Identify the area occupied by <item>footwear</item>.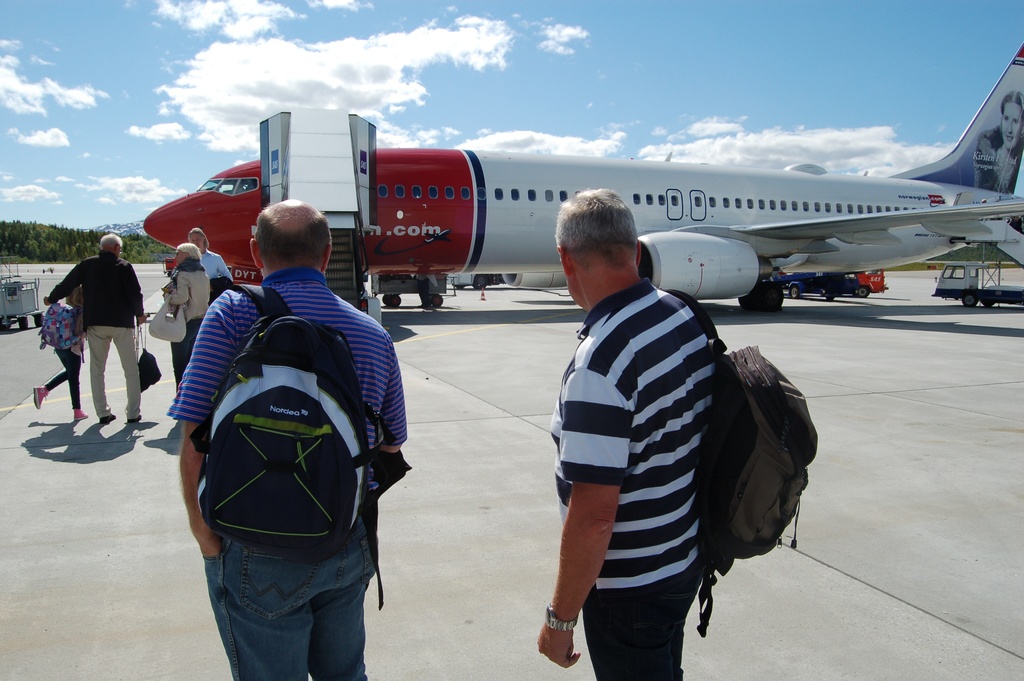
Area: {"left": 35, "top": 387, "right": 50, "bottom": 411}.
